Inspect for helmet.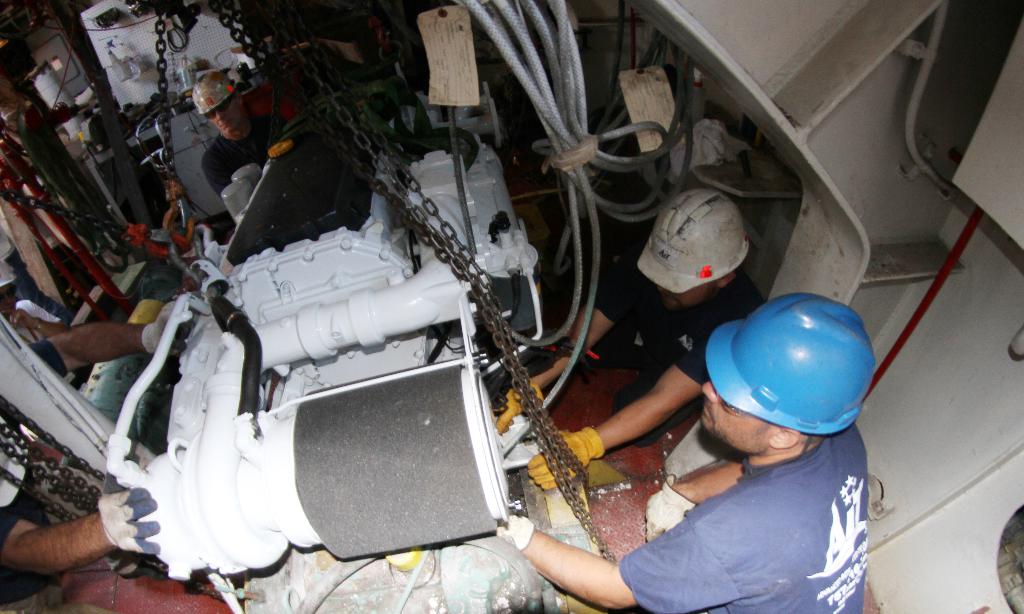
Inspection: box(634, 182, 755, 295).
